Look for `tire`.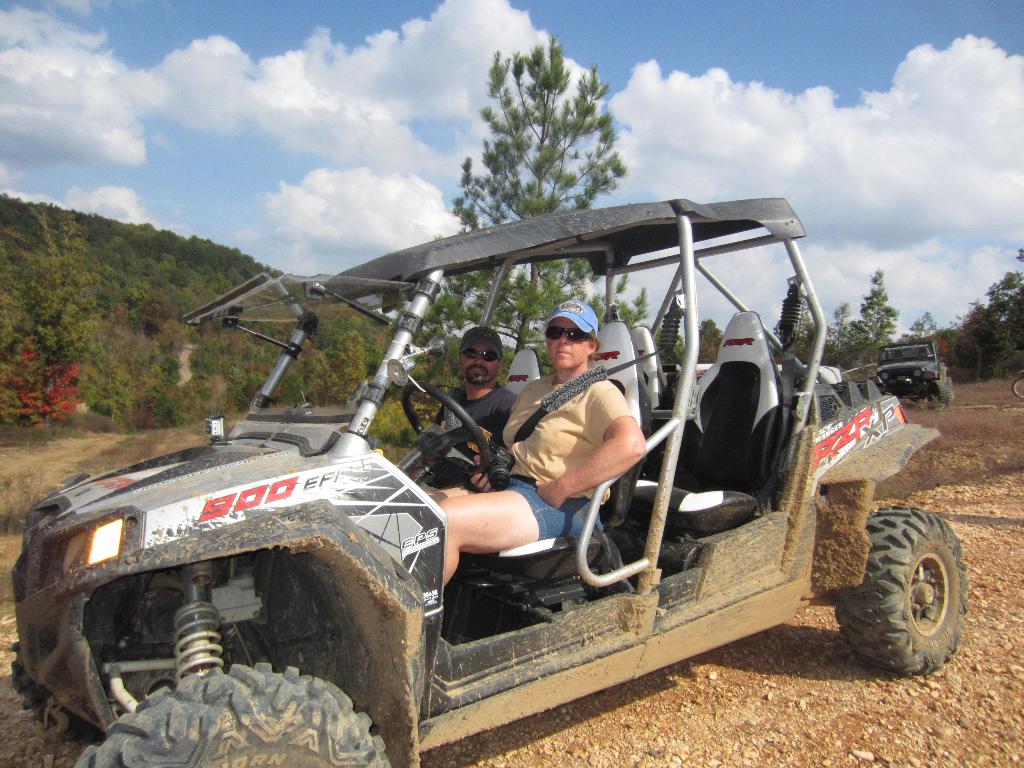
Found: select_region(838, 506, 980, 681).
